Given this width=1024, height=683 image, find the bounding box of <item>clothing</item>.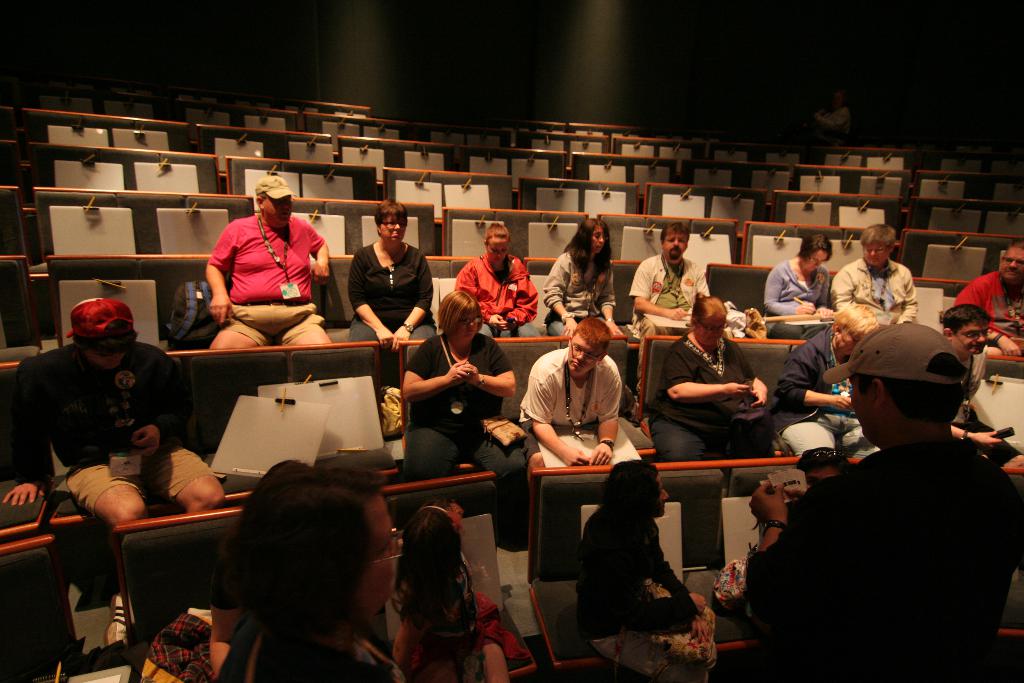
box=[348, 237, 439, 352].
